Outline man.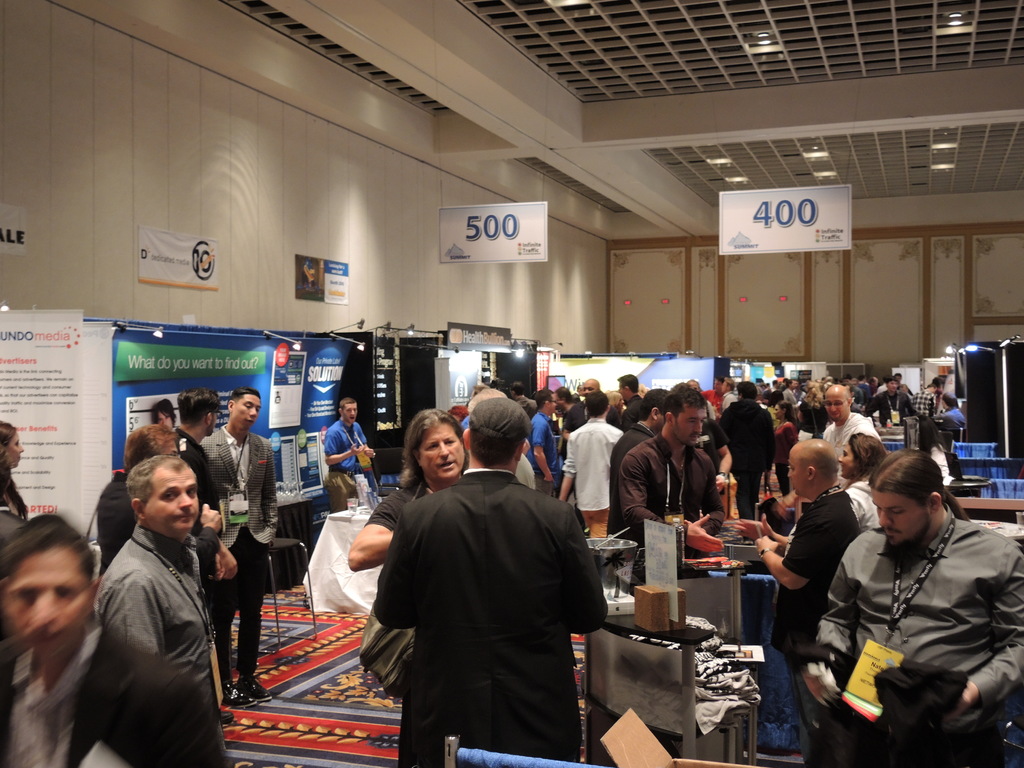
Outline: 179:392:213:506.
